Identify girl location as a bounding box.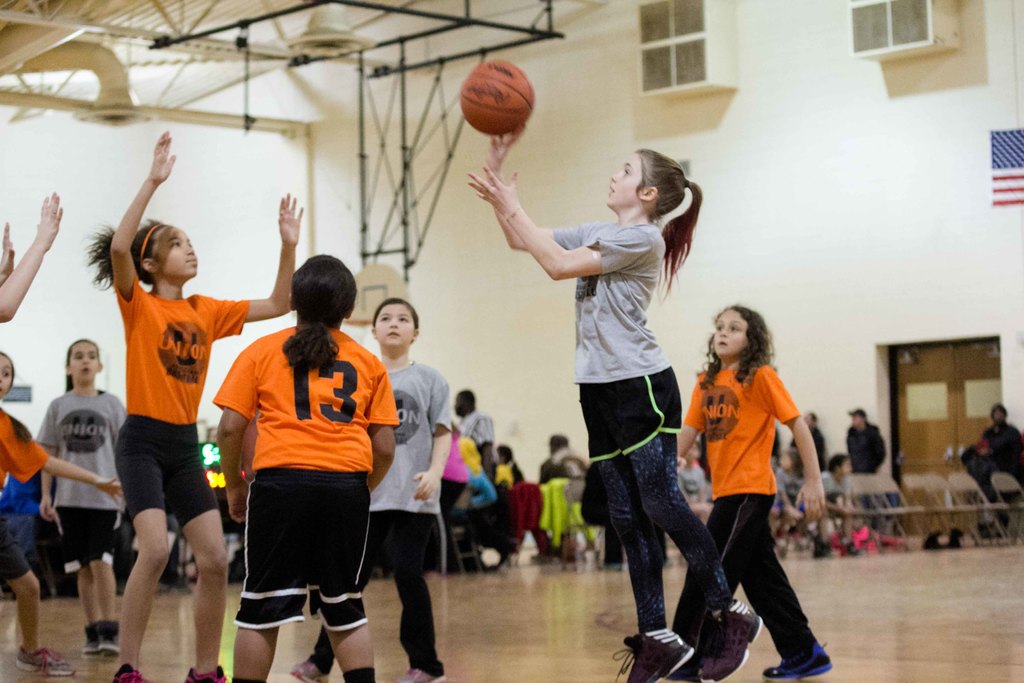
[left=35, top=341, right=129, bottom=648].
